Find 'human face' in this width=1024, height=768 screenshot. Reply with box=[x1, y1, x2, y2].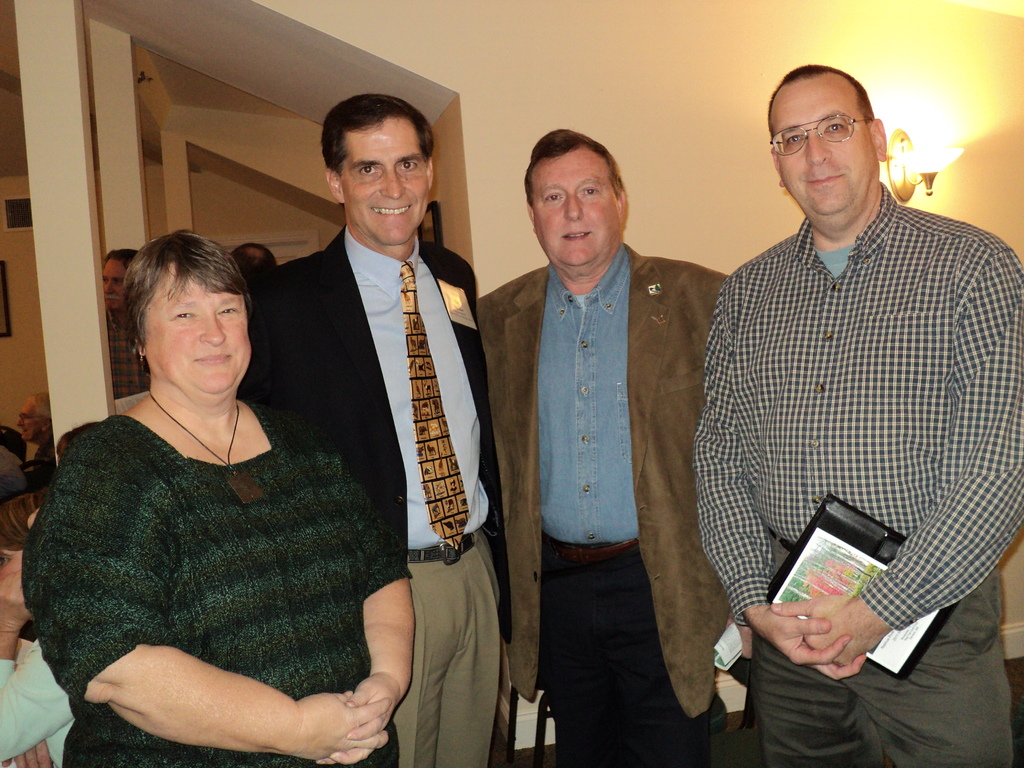
box=[769, 69, 877, 229].
